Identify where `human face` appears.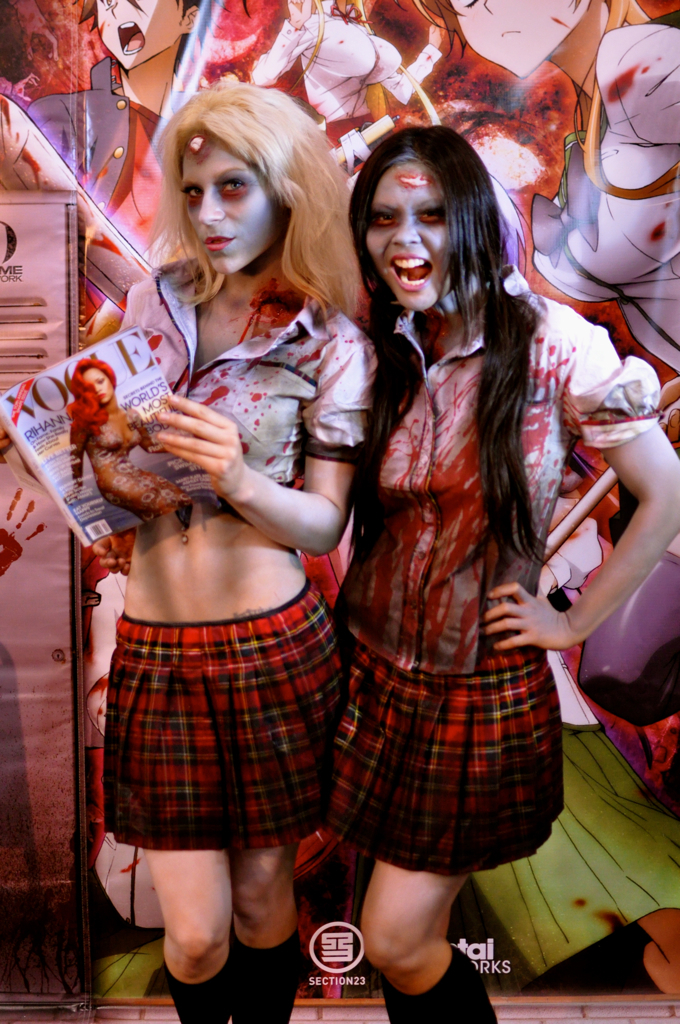
Appears at (446, 0, 593, 75).
